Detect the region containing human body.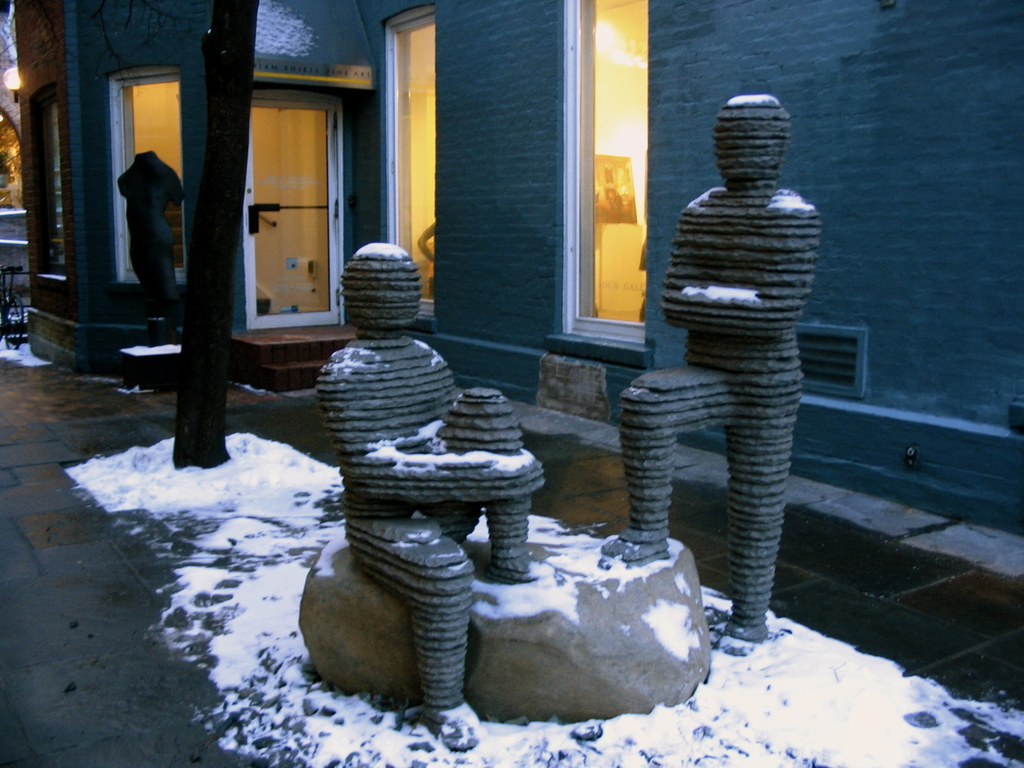
[left=614, top=111, right=829, bottom=642].
